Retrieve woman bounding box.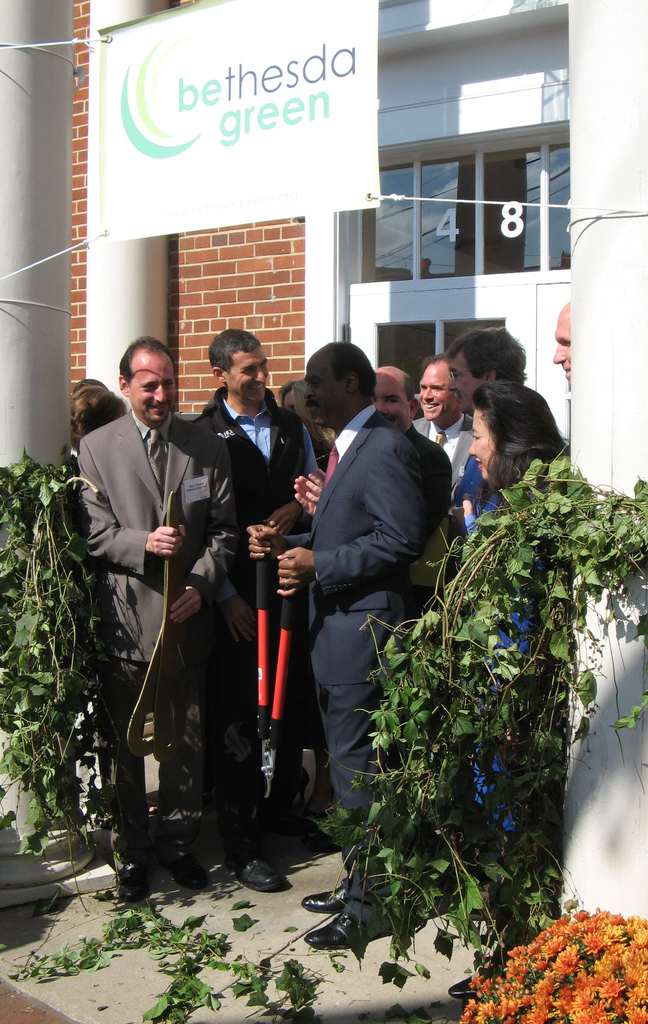
Bounding box: (x1=449, y1=369, x2=567, y2=890).
